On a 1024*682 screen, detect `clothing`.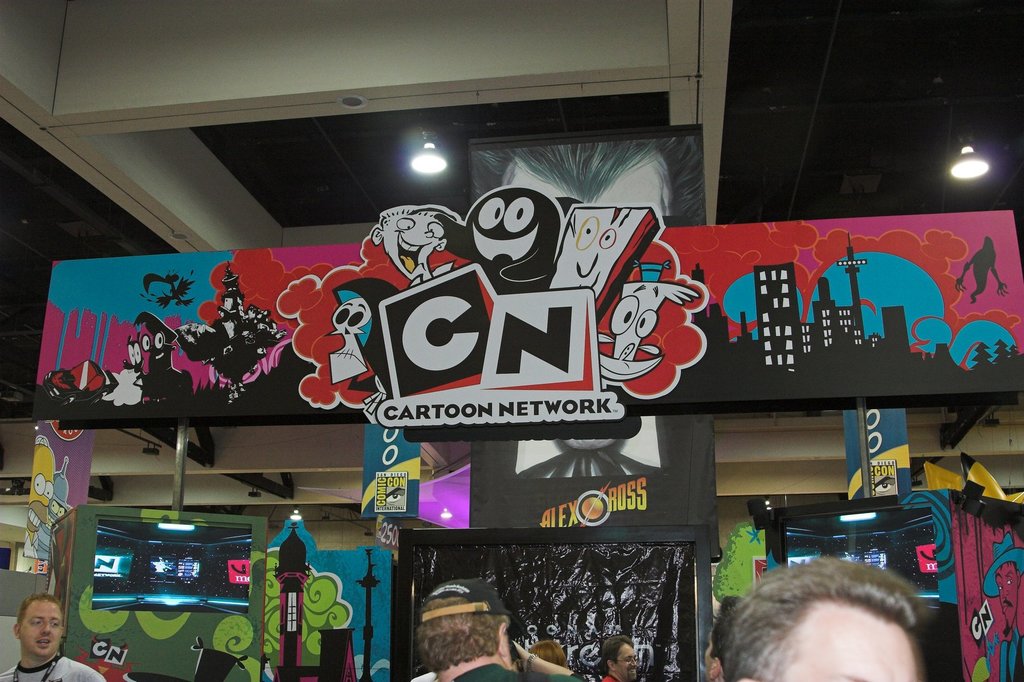
{"x1": 999, "y1": 626, "x2": 1023, "y2": 681}.
